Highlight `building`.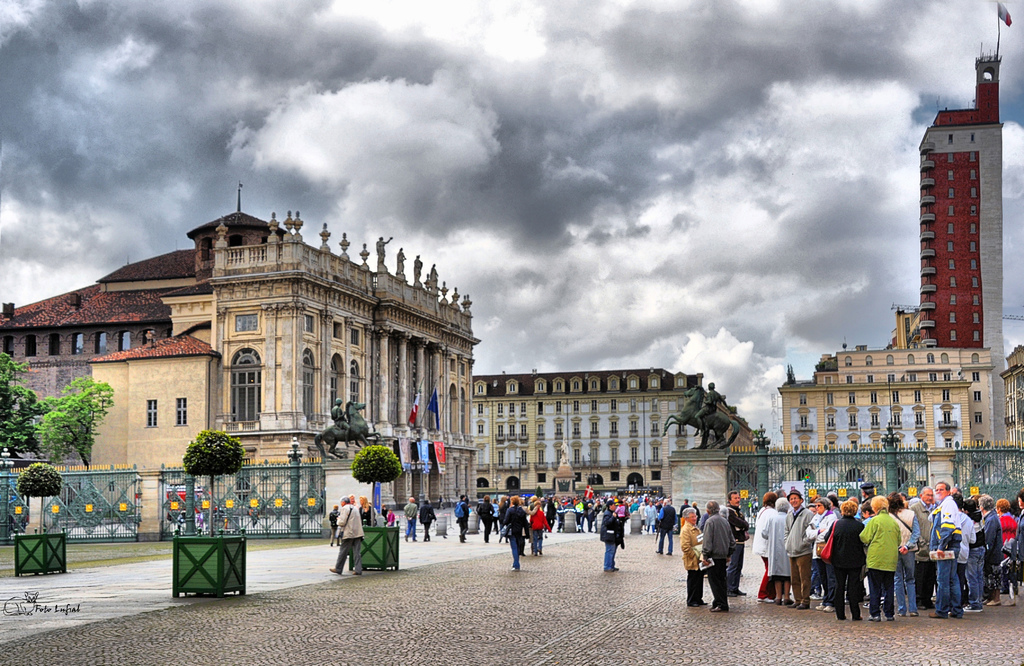
Highlighted region: box=[898, 310, 920, 351].
